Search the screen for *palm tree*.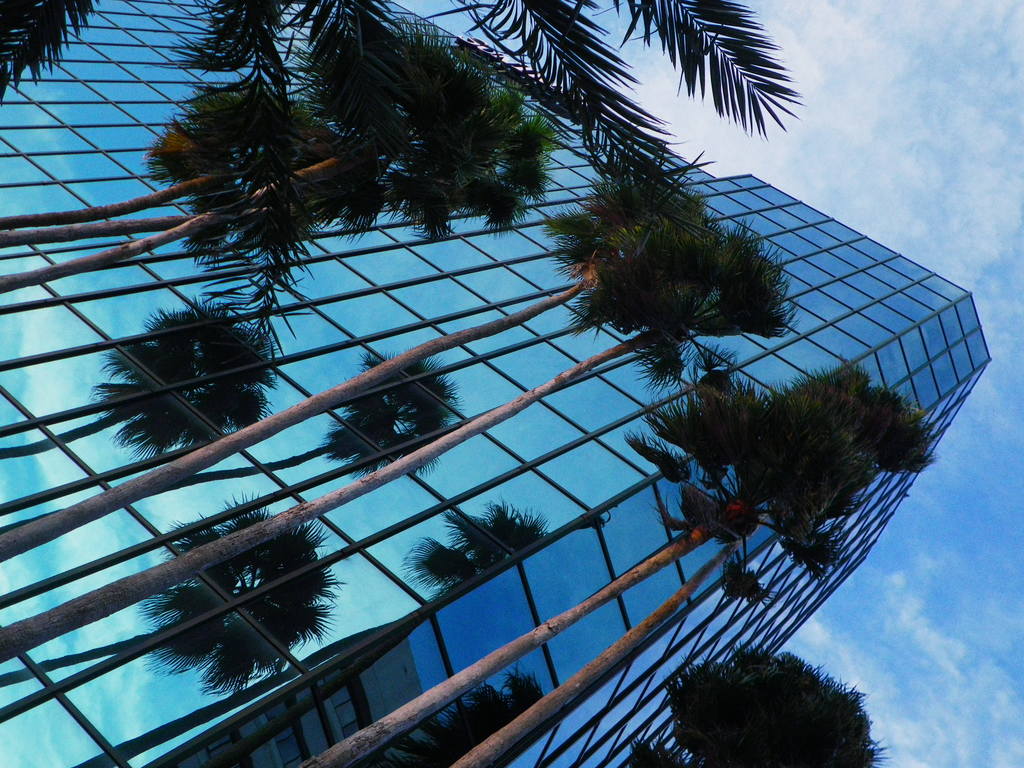
Found at left=150, top=502, right=312, bottom=667.
